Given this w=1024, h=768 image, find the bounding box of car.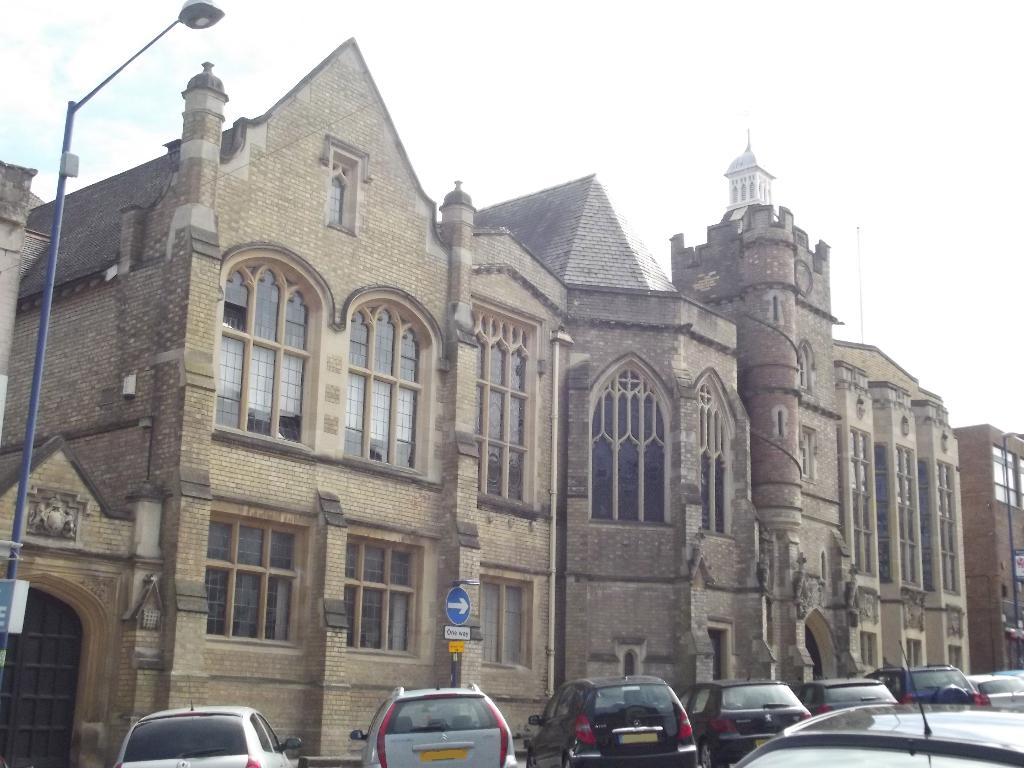
[x1=349, y1=682, x2=517, y2=767].
